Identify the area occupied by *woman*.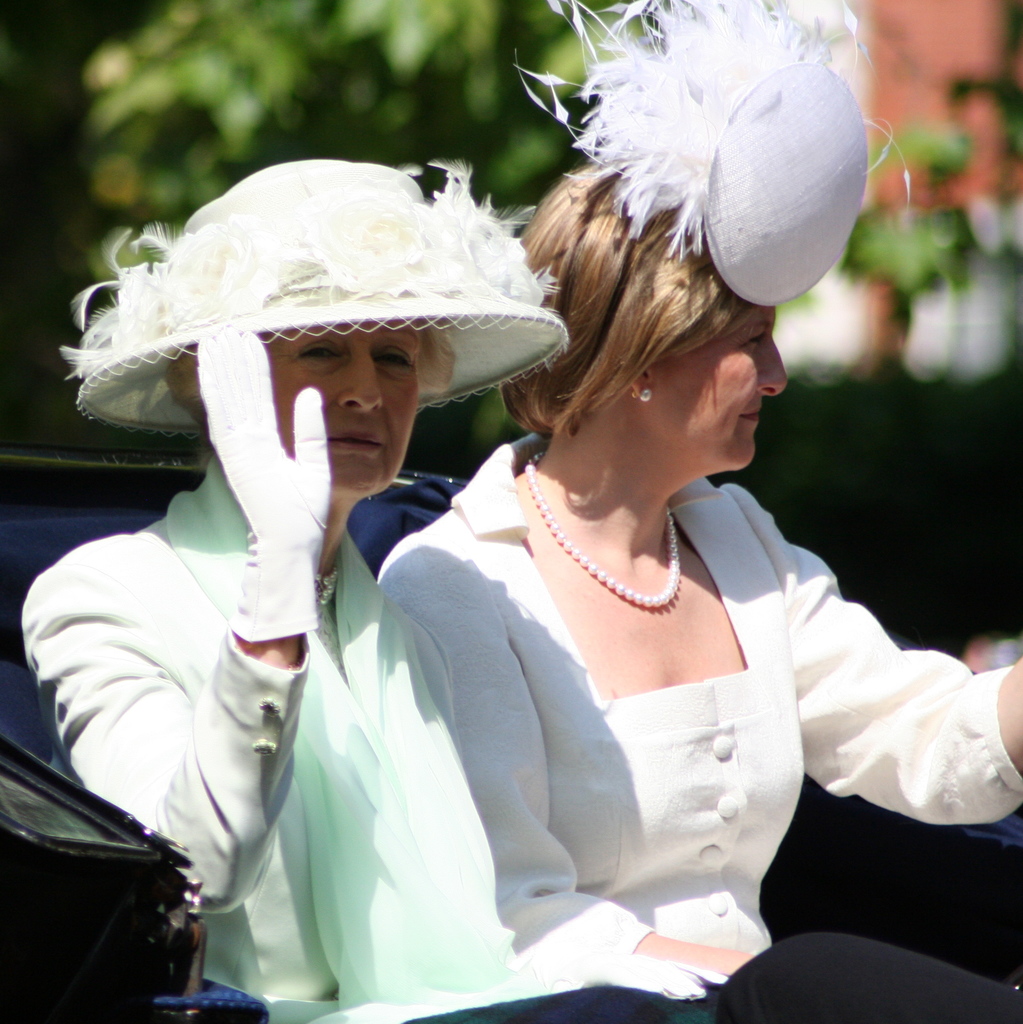
Area: x1=16 y1=149 x2=768 y2=1023.
